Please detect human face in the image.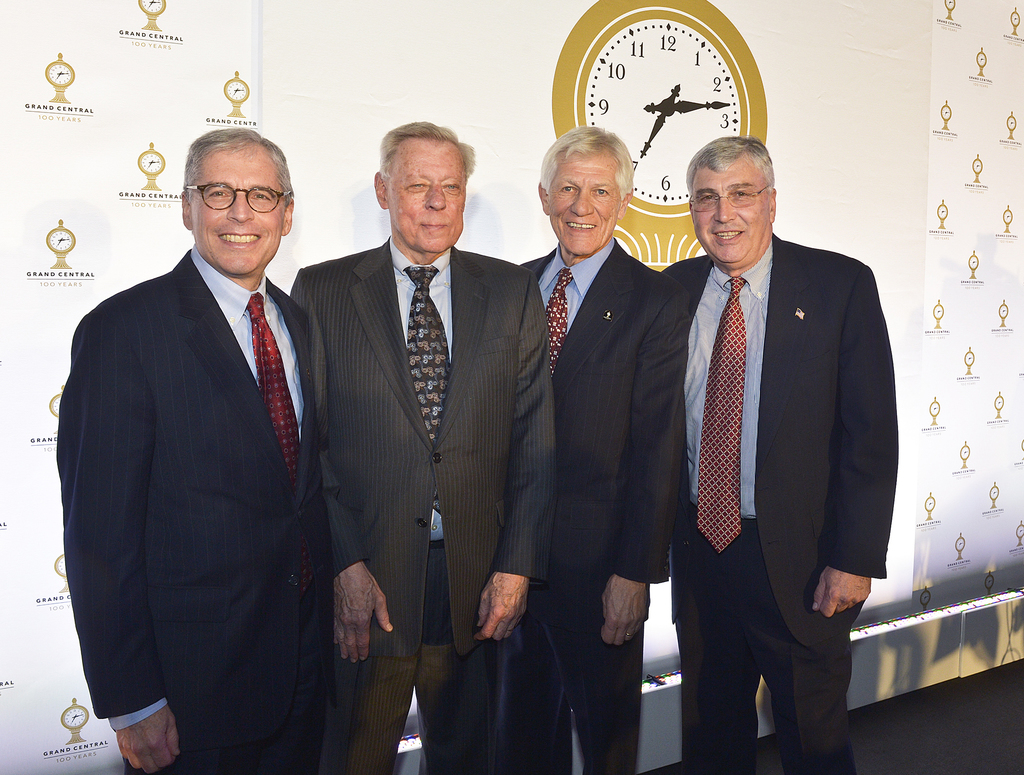
[547, 146, 625, 259].
